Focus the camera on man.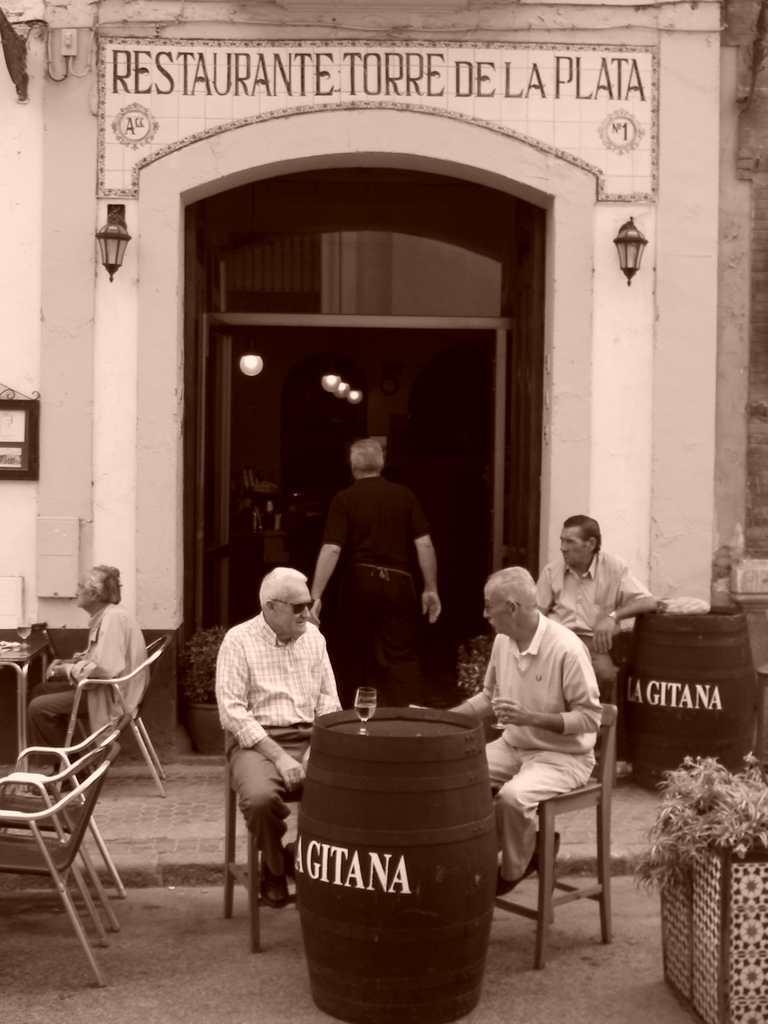
Focus region: {"left": 28, "top": 552, "right": 155, "bottom": 764}.
